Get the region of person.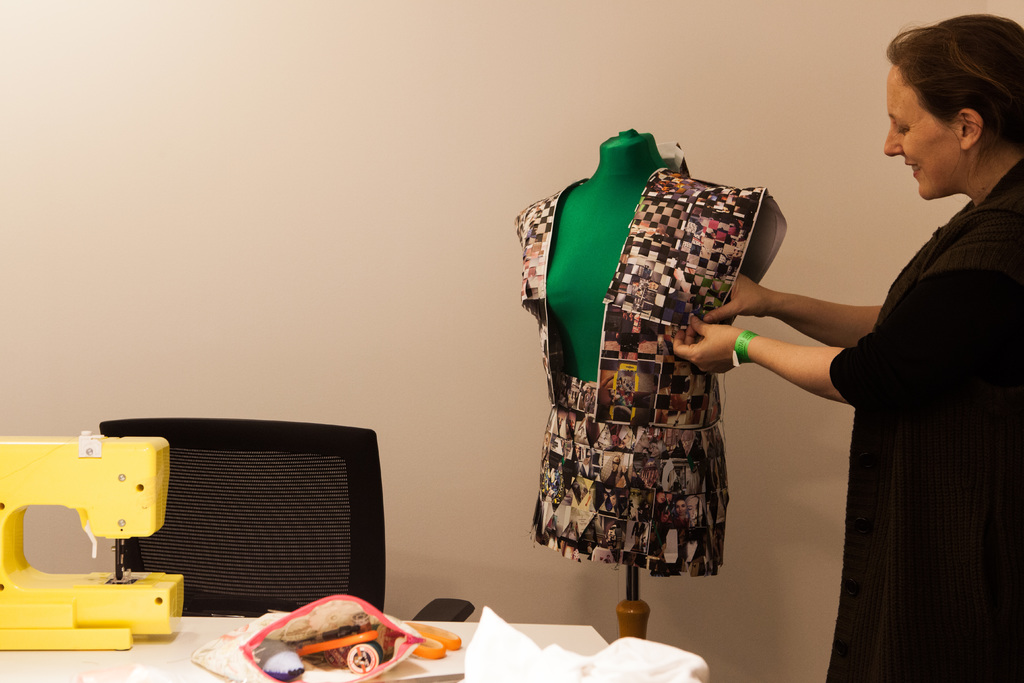
x1=743, y1=54, x2=998, y2=673.
